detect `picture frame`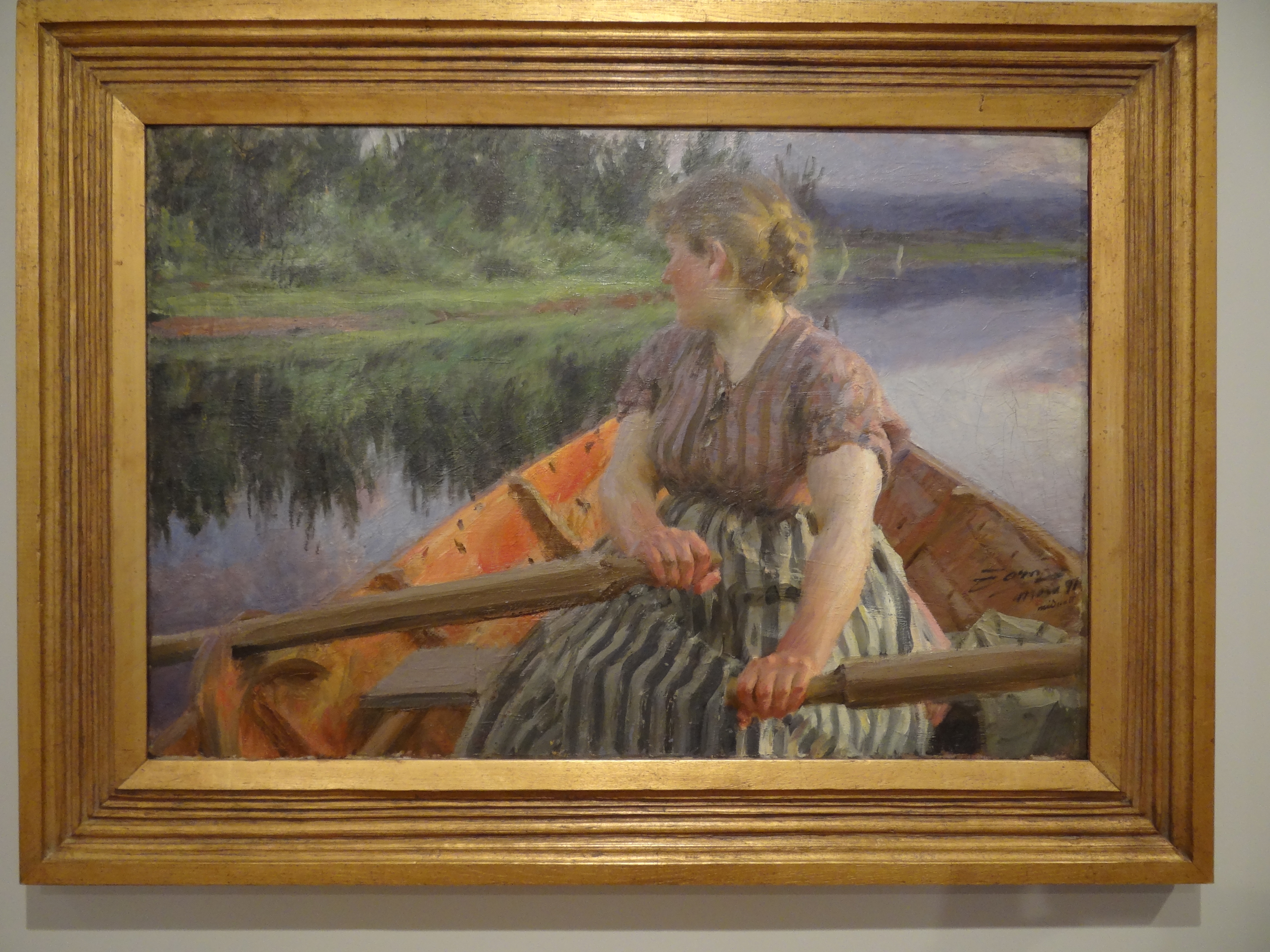
left=4, top=0, right=338, bottom=247
